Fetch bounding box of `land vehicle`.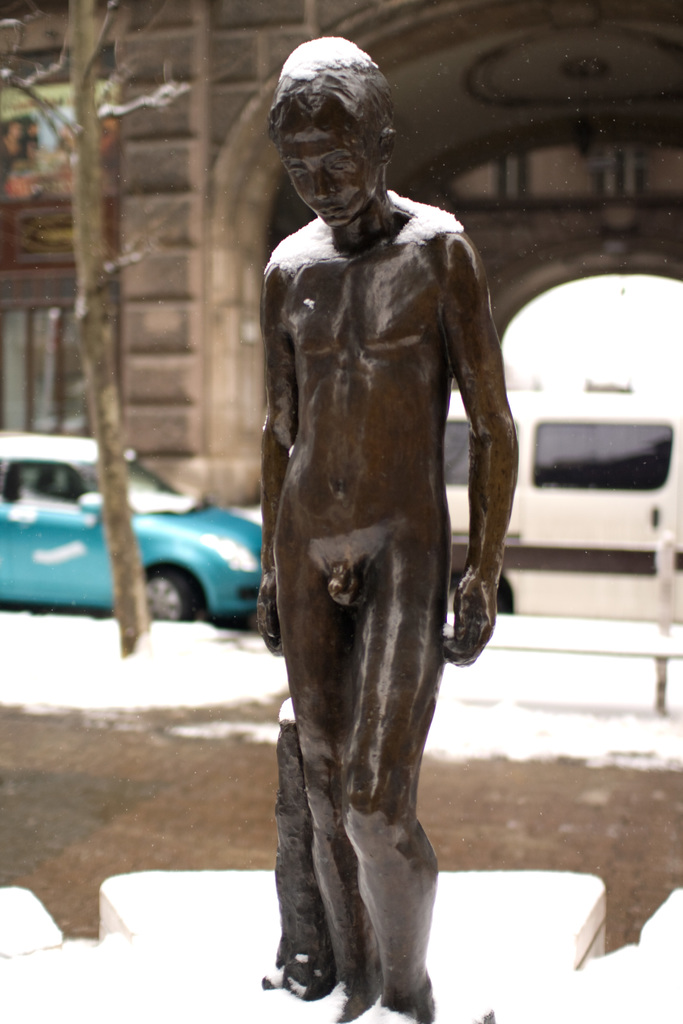
Bbox: (left=5, top=459, right=251, bottom=649).
